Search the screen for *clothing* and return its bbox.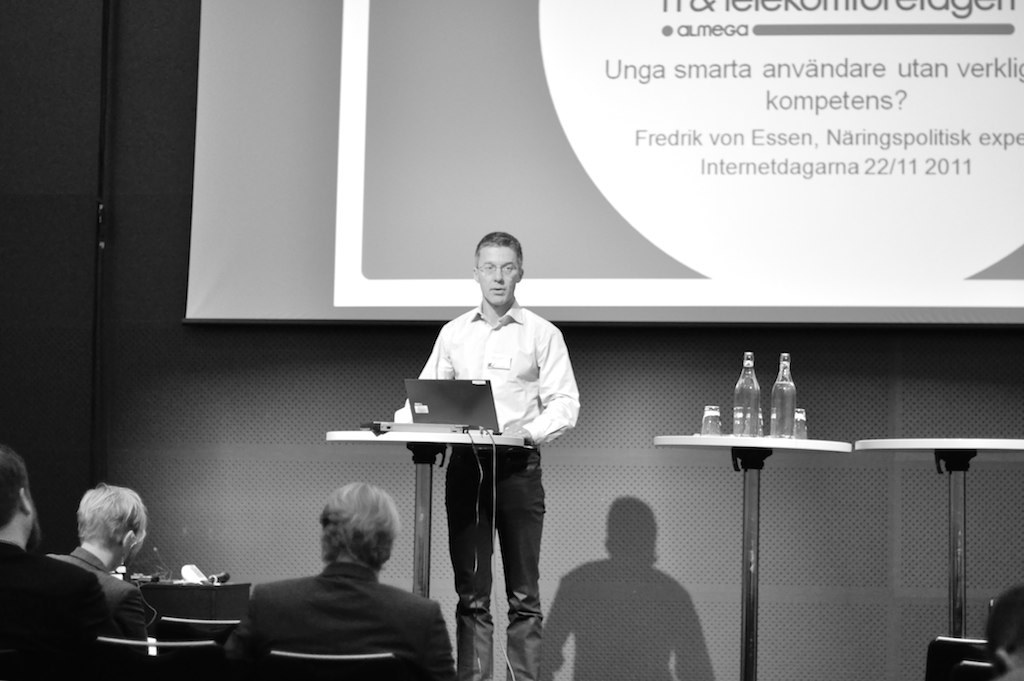
Found: [x1=387, y1=303, x2=580, y2=680].
